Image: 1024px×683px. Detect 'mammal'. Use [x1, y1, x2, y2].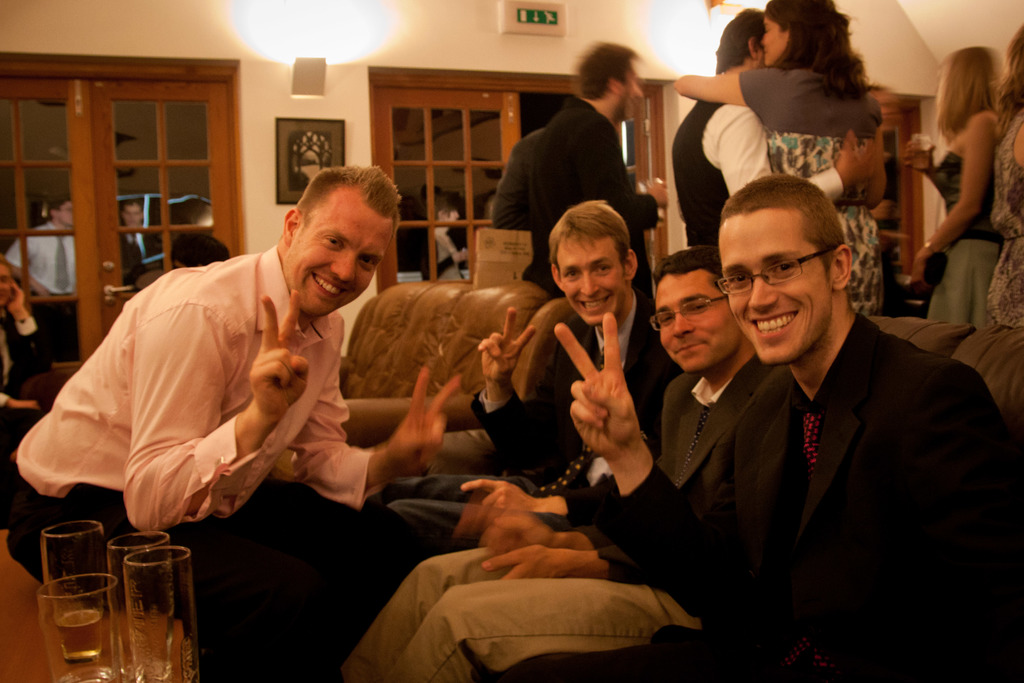
[365, 202, 691, 553].
